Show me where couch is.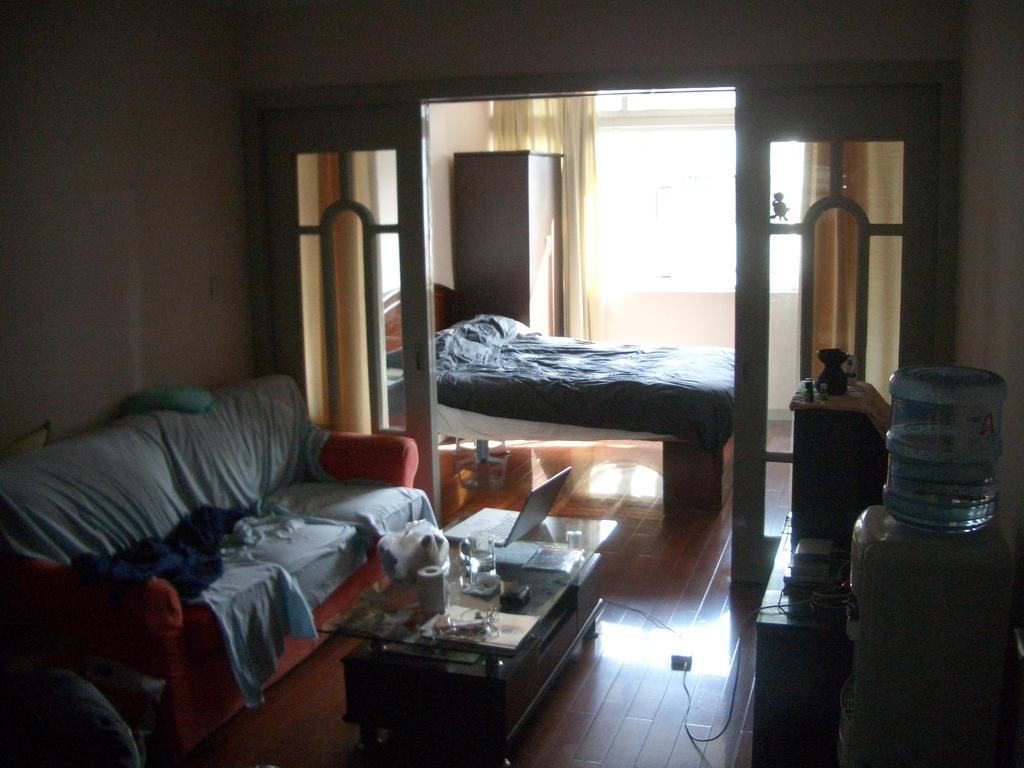
couch is at BBox(2, 376, 467, 762).
